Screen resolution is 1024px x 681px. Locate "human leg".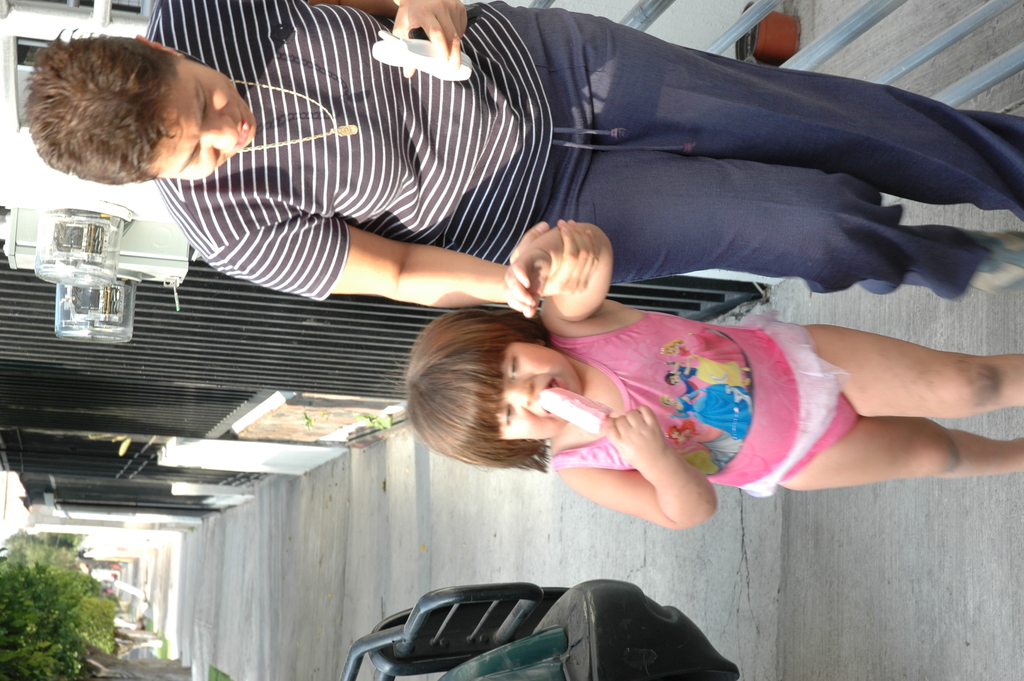
box=[794, 416, 1023, 486].
